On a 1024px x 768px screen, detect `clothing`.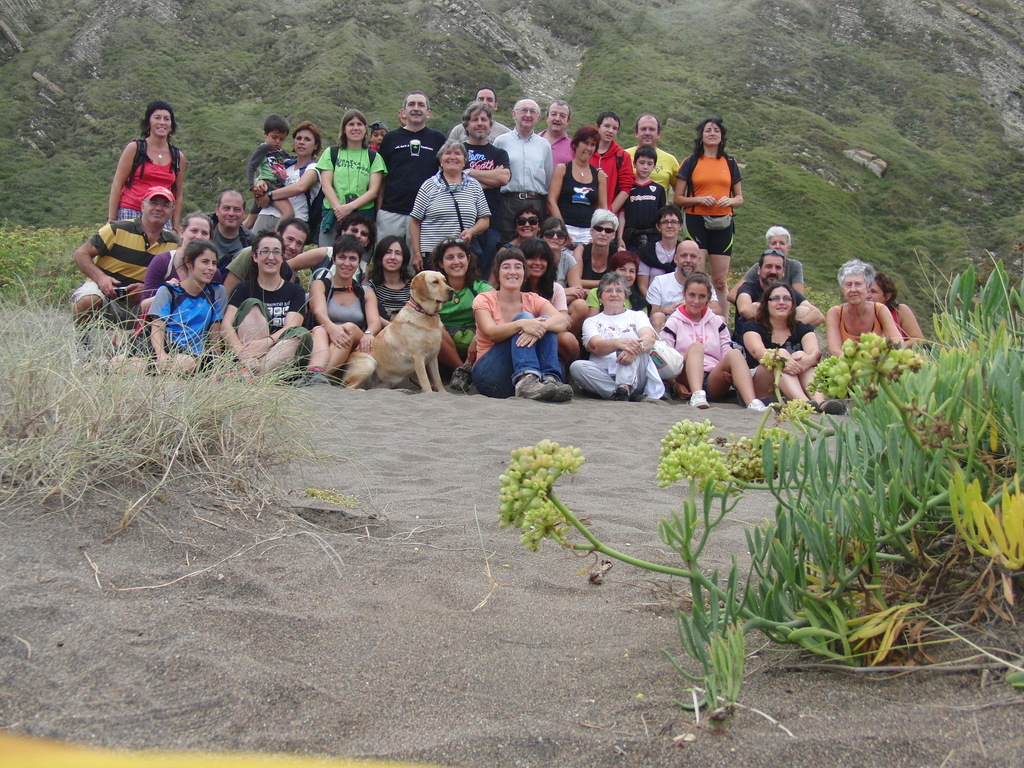
[x1=840, y1=304, x2=888, y2=348].
